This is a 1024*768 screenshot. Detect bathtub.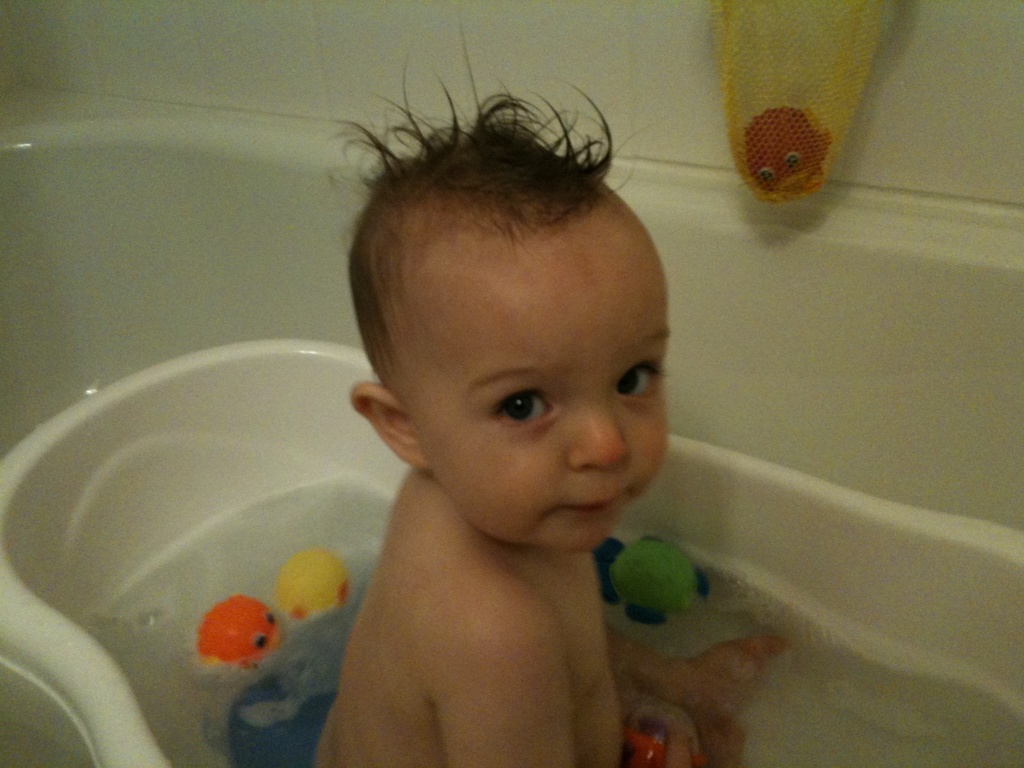
{"left": 0, "top": 90, "right": 1023, "bottom": 767}.
